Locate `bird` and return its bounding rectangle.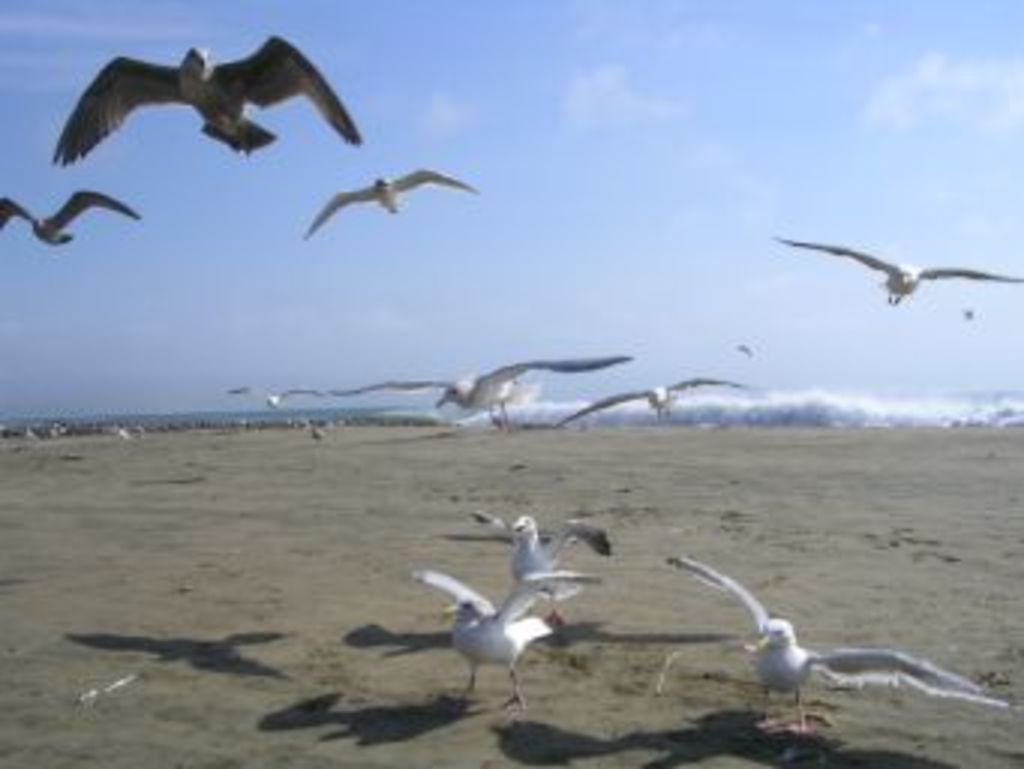
crop(474, 514, 616, 634).
